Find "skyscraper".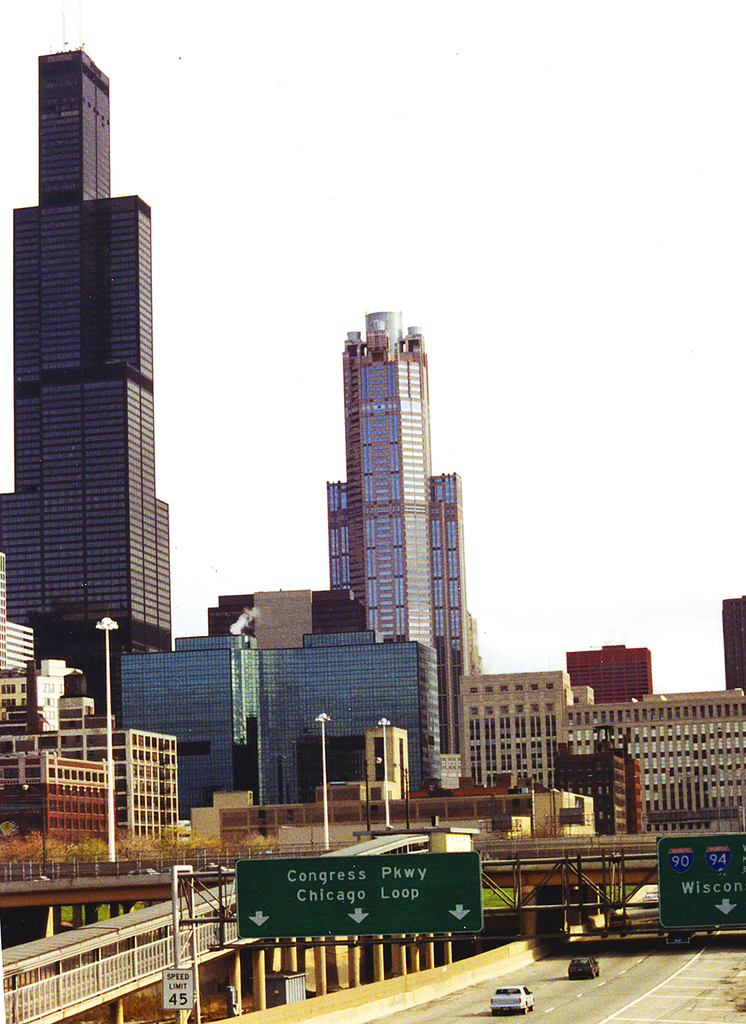
x1=118, y1=640, x2=276, y2=813.
